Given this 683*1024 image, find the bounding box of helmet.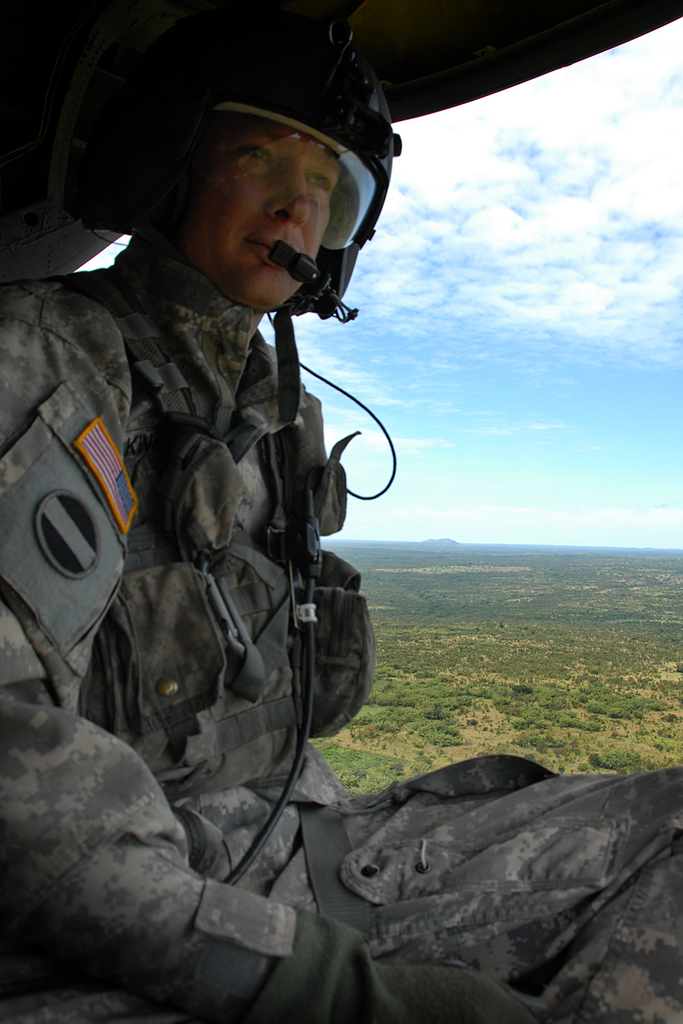
x1=49, y1=15, x2=424, y2=336.
